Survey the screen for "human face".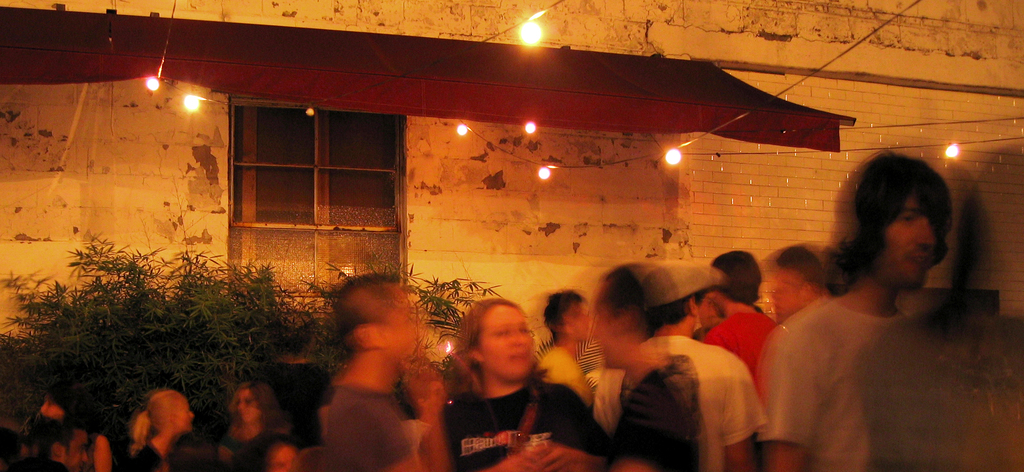
Survey found: bbox(177, 395, 194, 434).
